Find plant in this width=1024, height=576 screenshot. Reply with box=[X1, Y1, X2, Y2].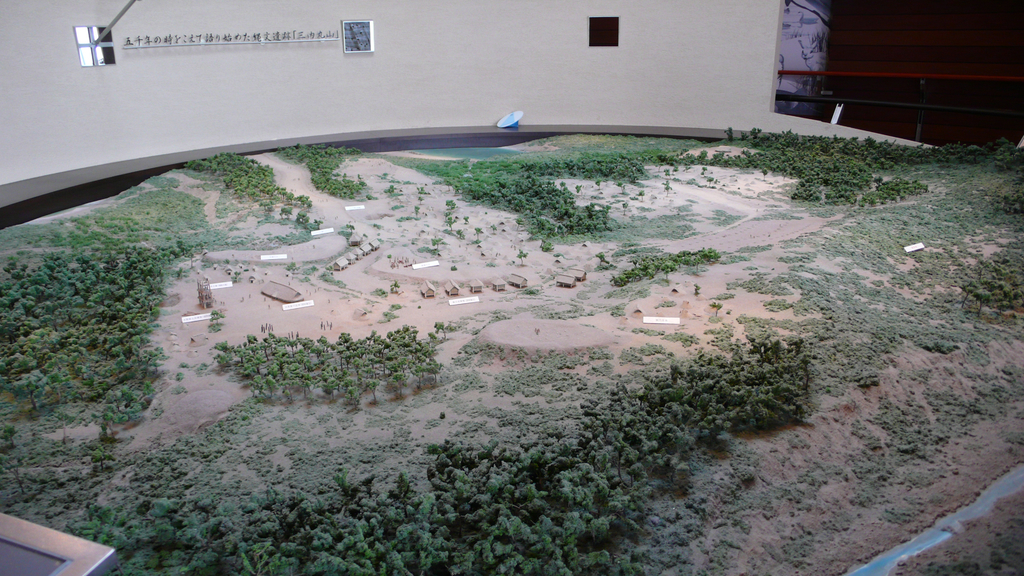
box=[303, 265, 316, 277].
